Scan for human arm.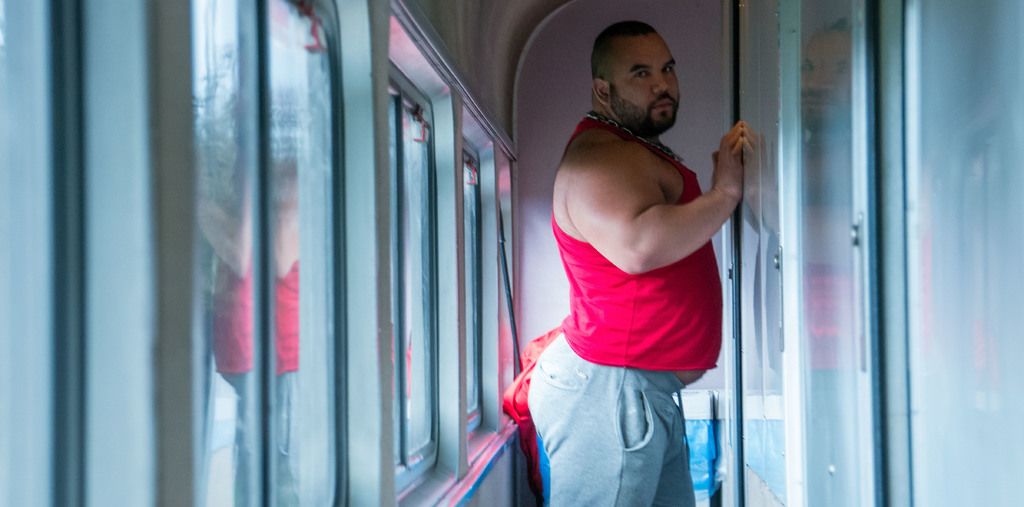
Scan result: region(616, 128, 755, 276).
